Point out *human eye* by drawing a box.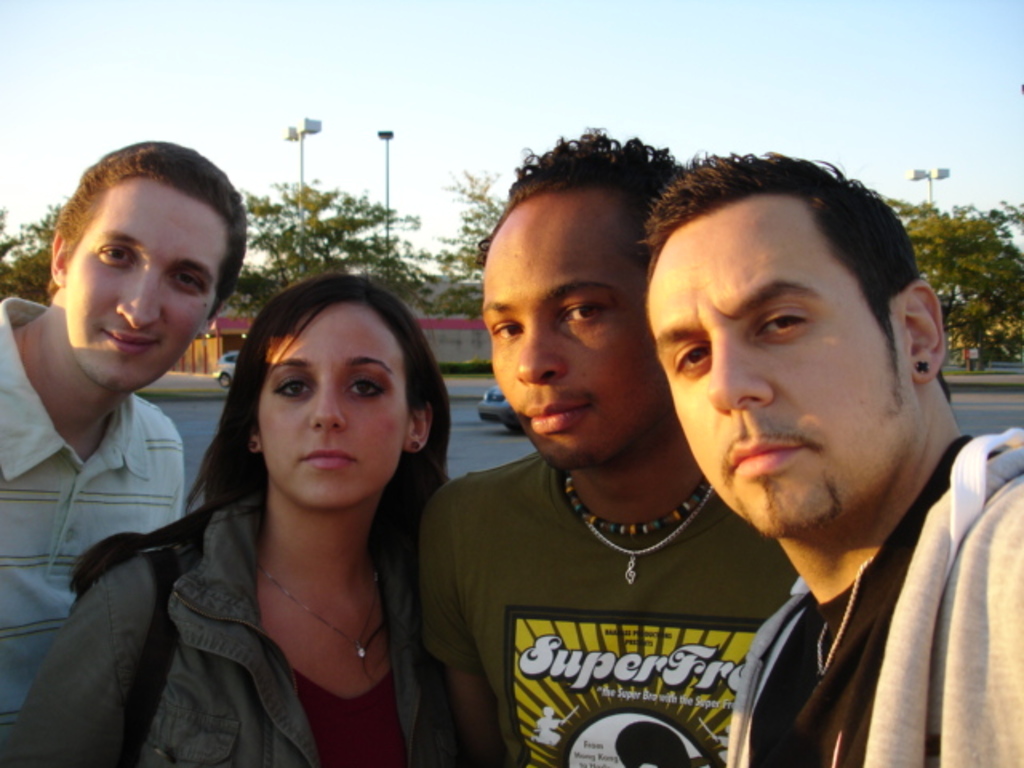
[339,373,389,400].
